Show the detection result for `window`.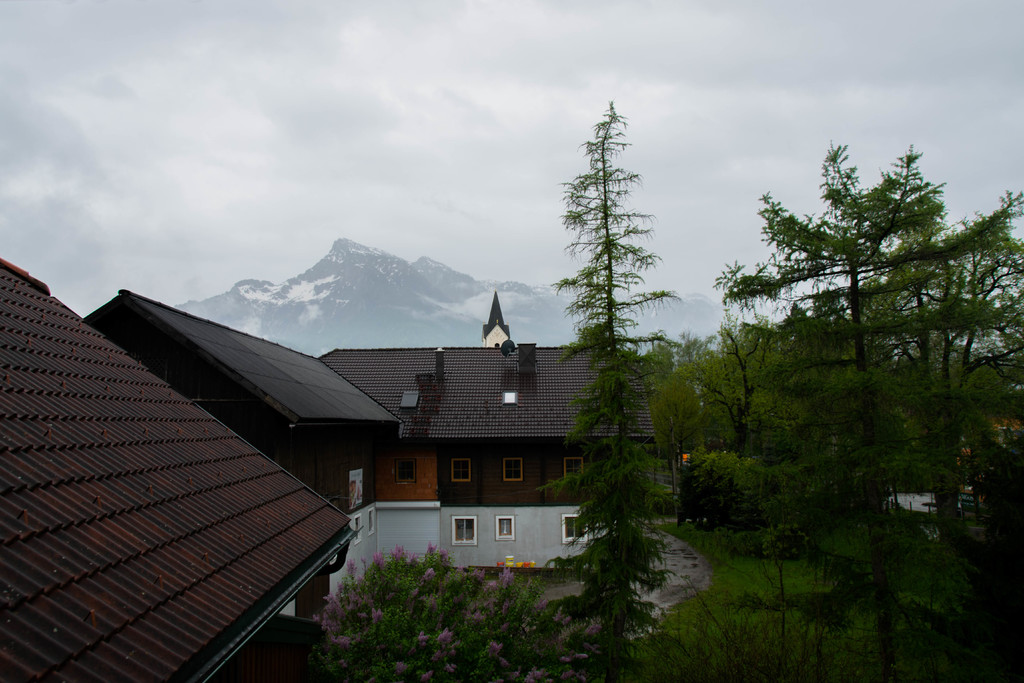
region(493, 514, 515, 542).
